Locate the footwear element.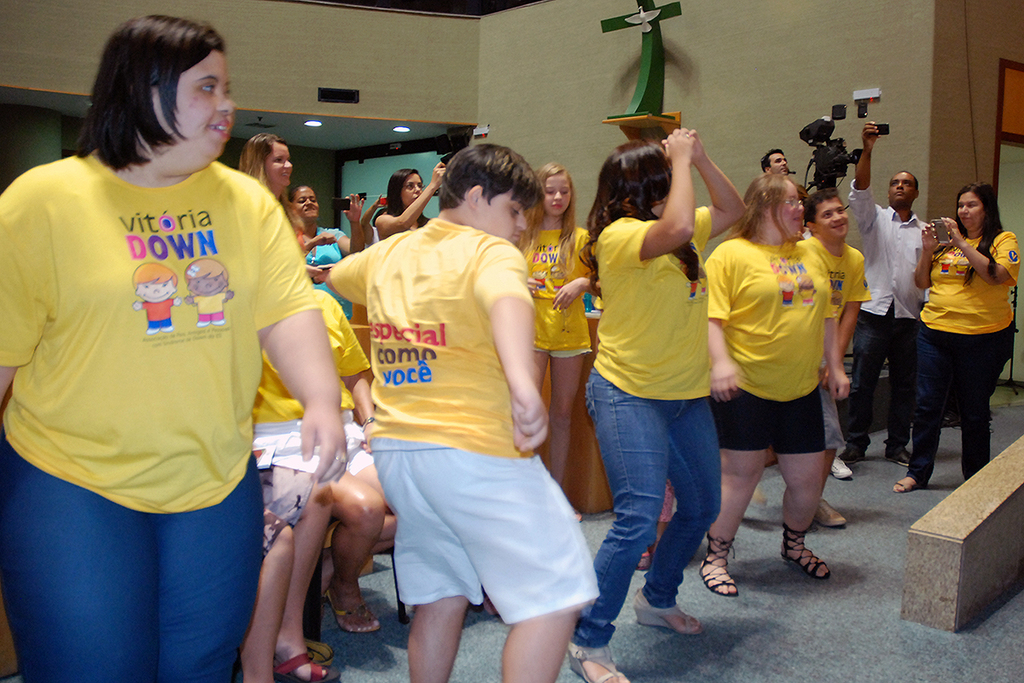
Element bbox: [305,637,334,668].
